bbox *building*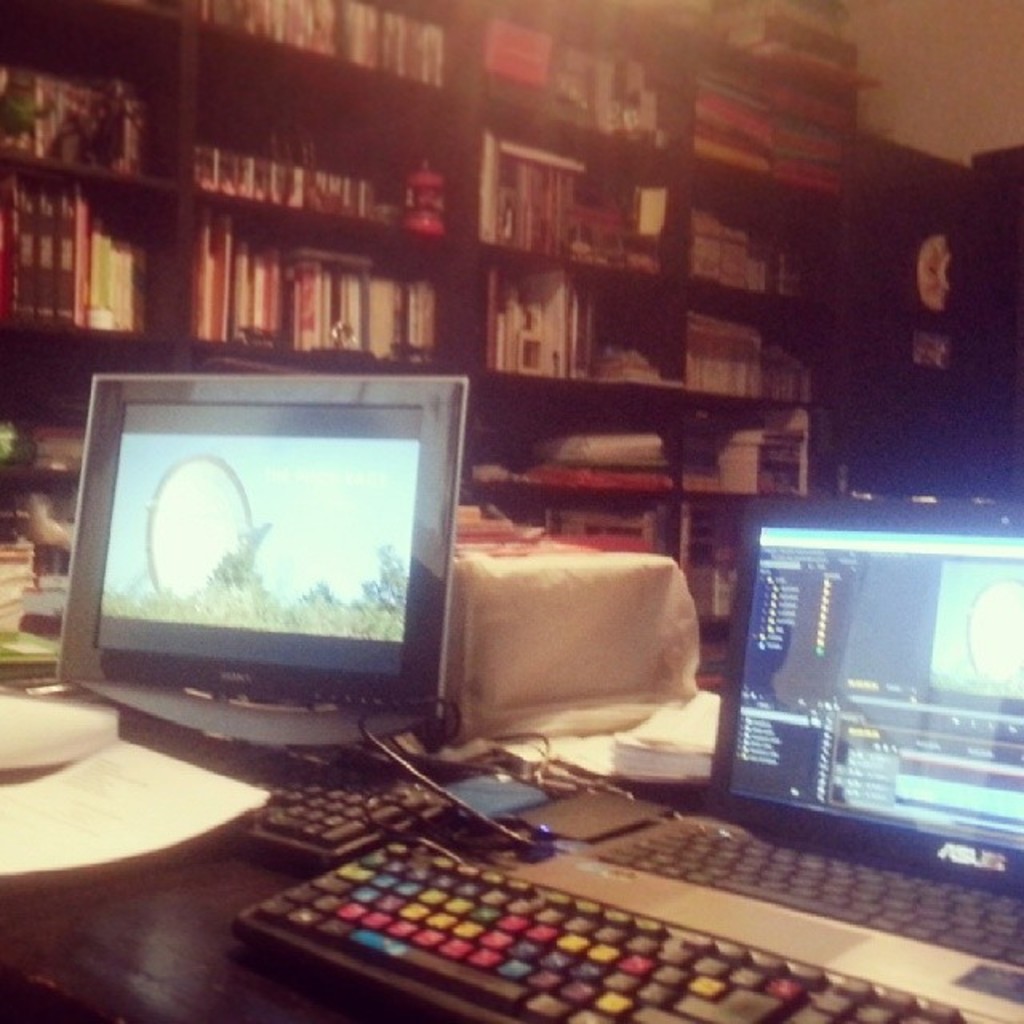
left=0, top=0, right=1022, bottom=1022
